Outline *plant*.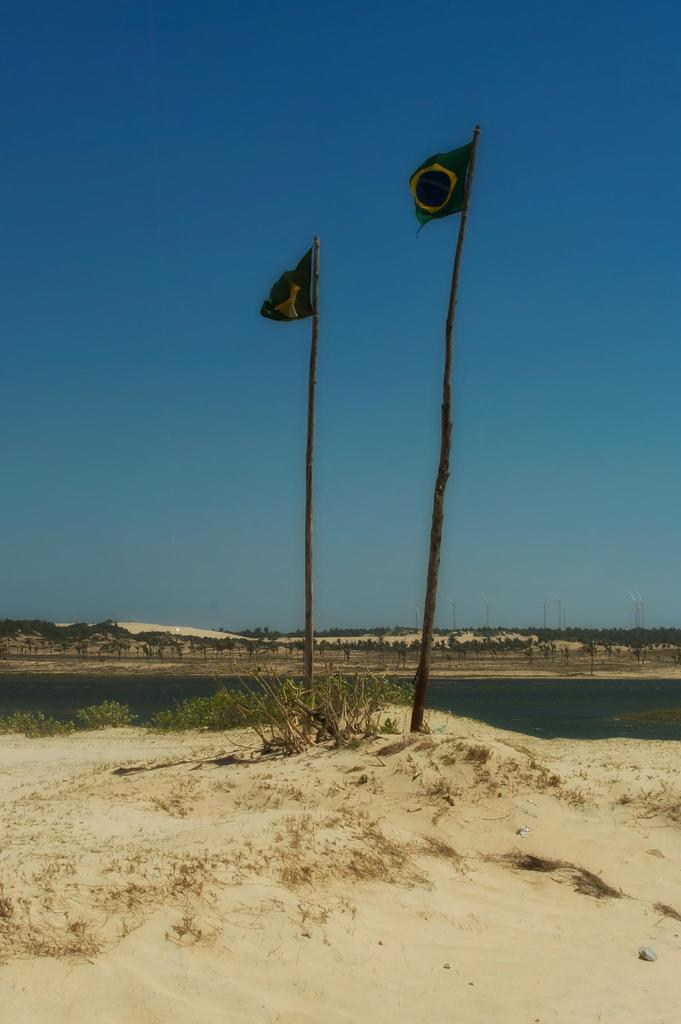
Outline: 76/699/142/727.
